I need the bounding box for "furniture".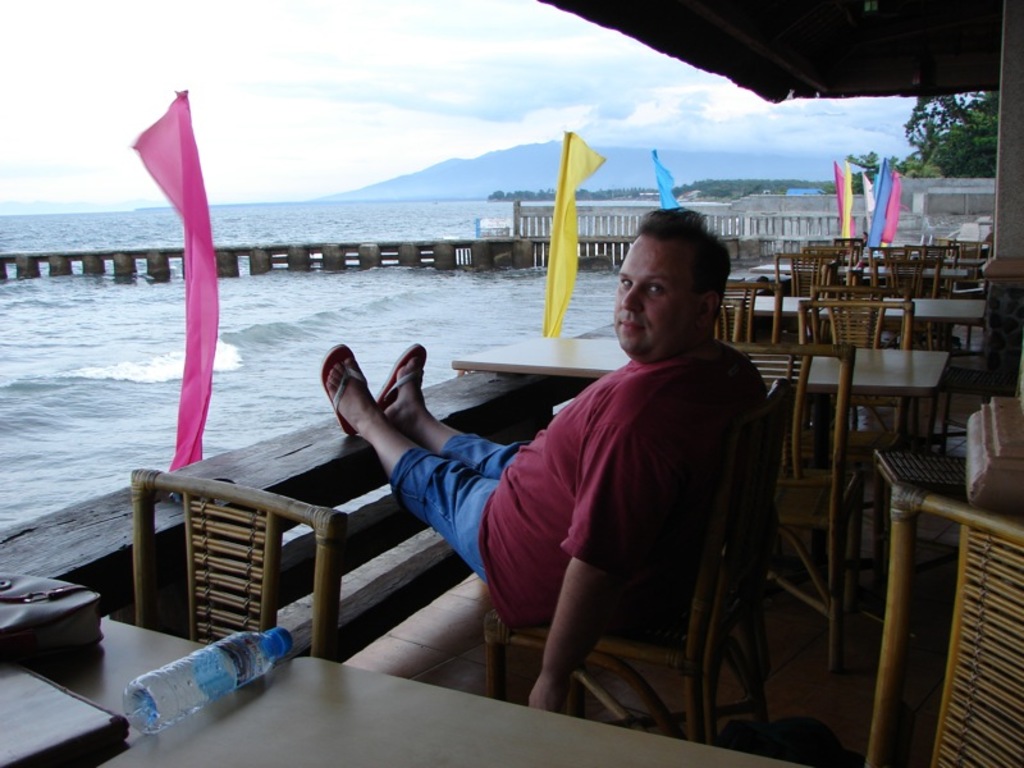
Here it is: select_region(858, 481, 1023, 767).
